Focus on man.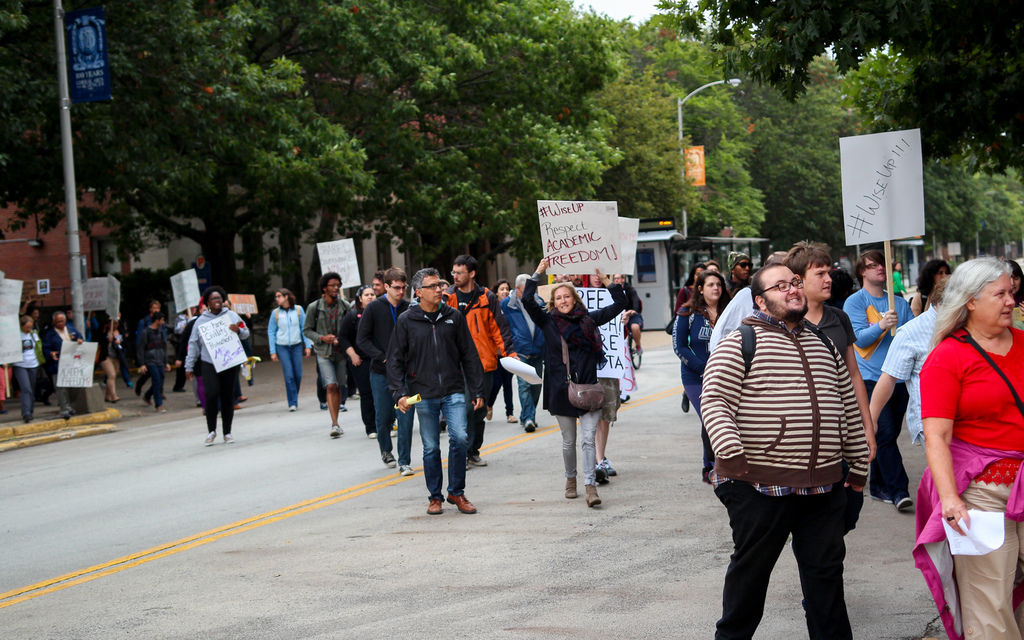
Focused at locate(783, 236, 879, 465).
